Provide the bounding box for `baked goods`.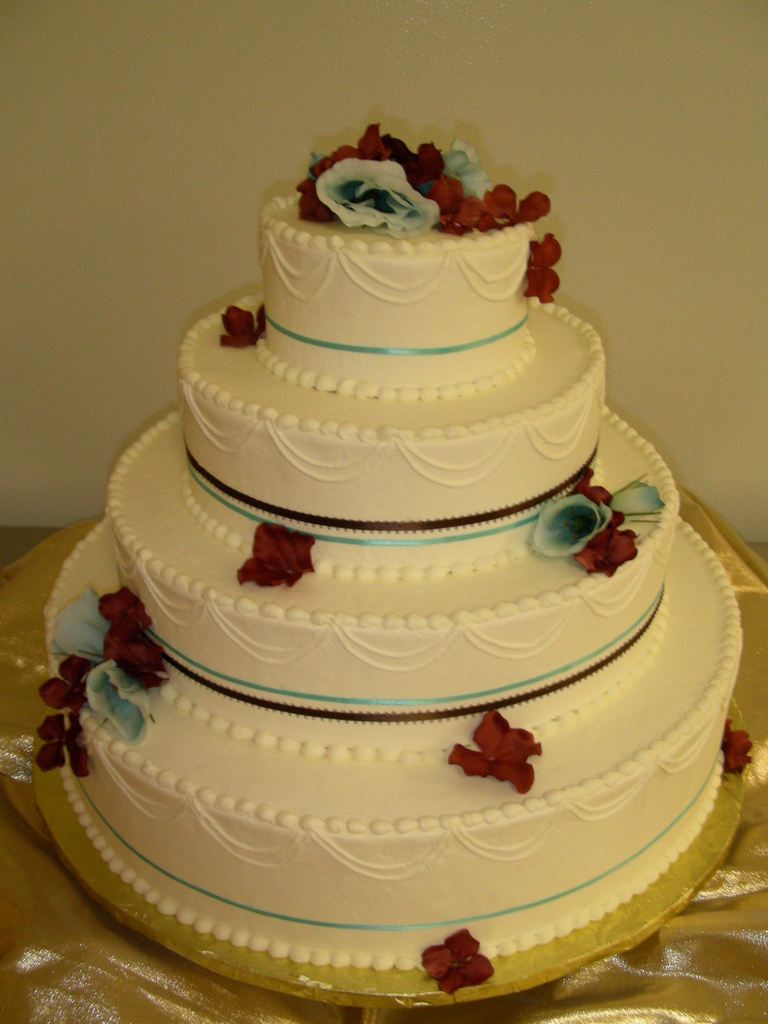
29:127:751:977.
